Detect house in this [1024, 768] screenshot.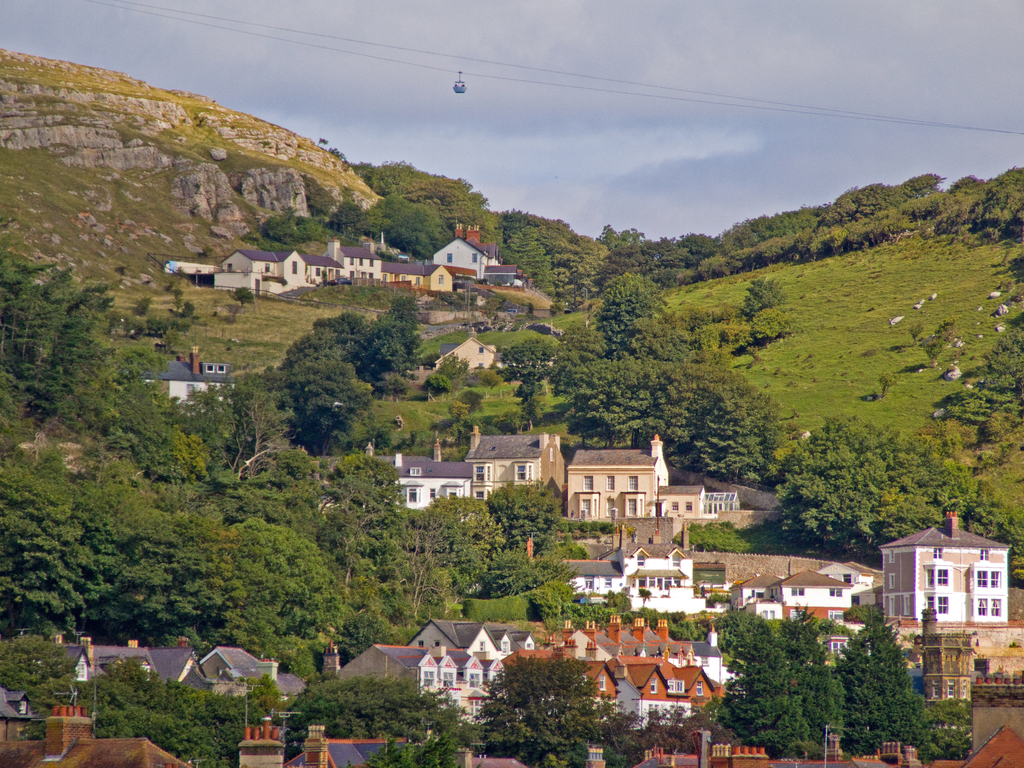
Detection: rect(201, 650, 276, 689).
